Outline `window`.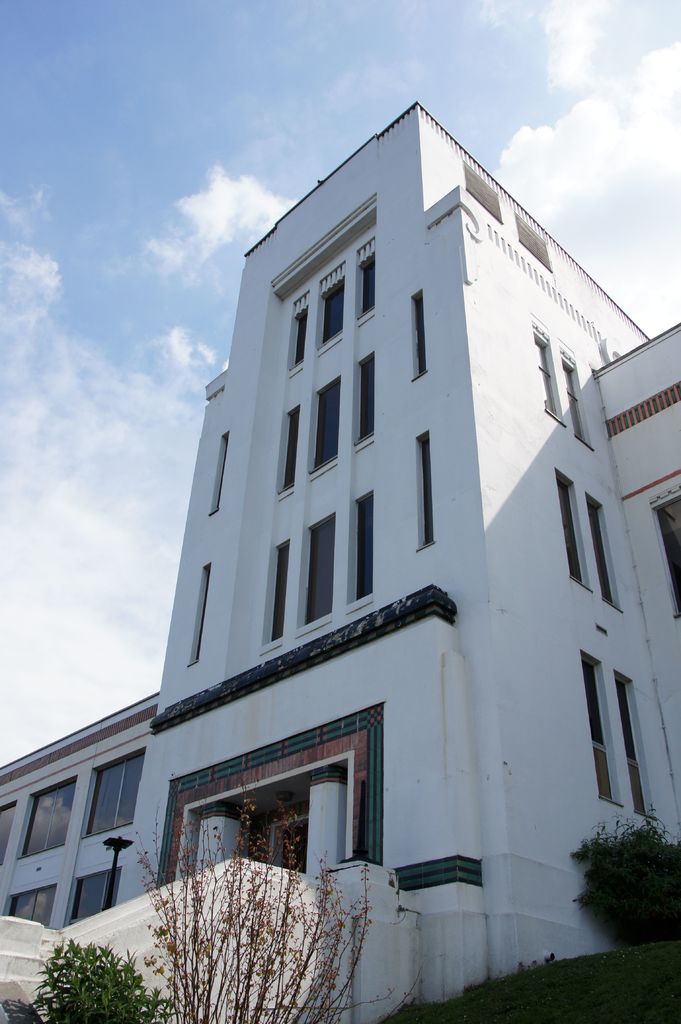
Outline: l=308, t=513, r=335, b=625.
